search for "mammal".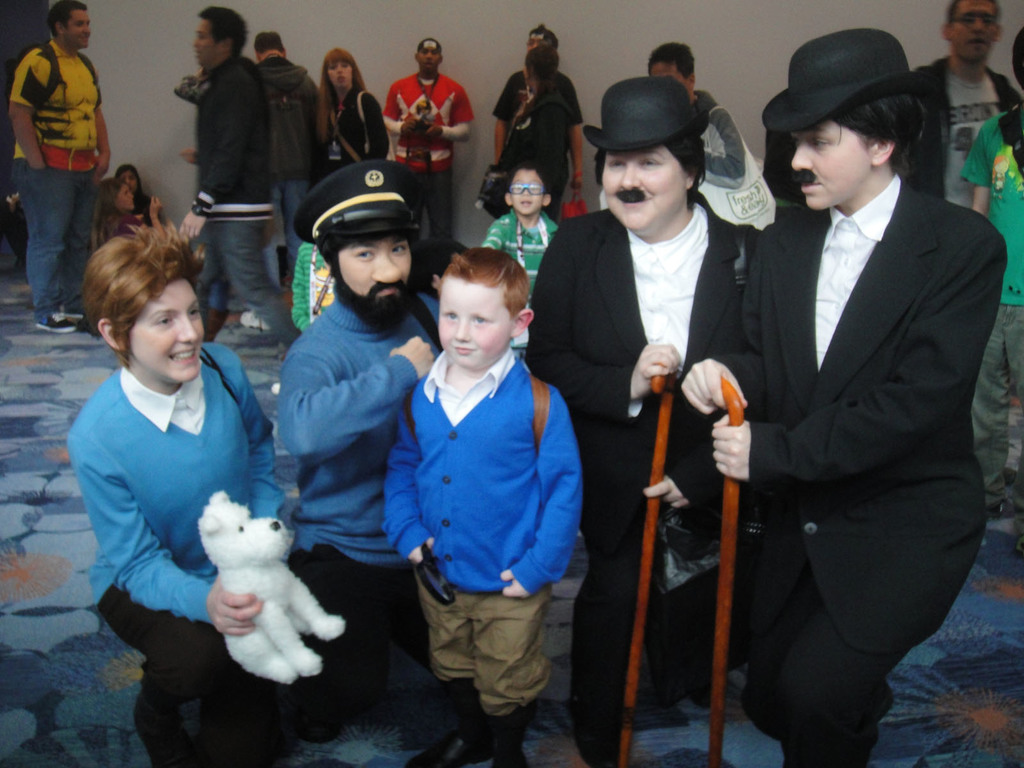
Found at 366/241/583/696.
